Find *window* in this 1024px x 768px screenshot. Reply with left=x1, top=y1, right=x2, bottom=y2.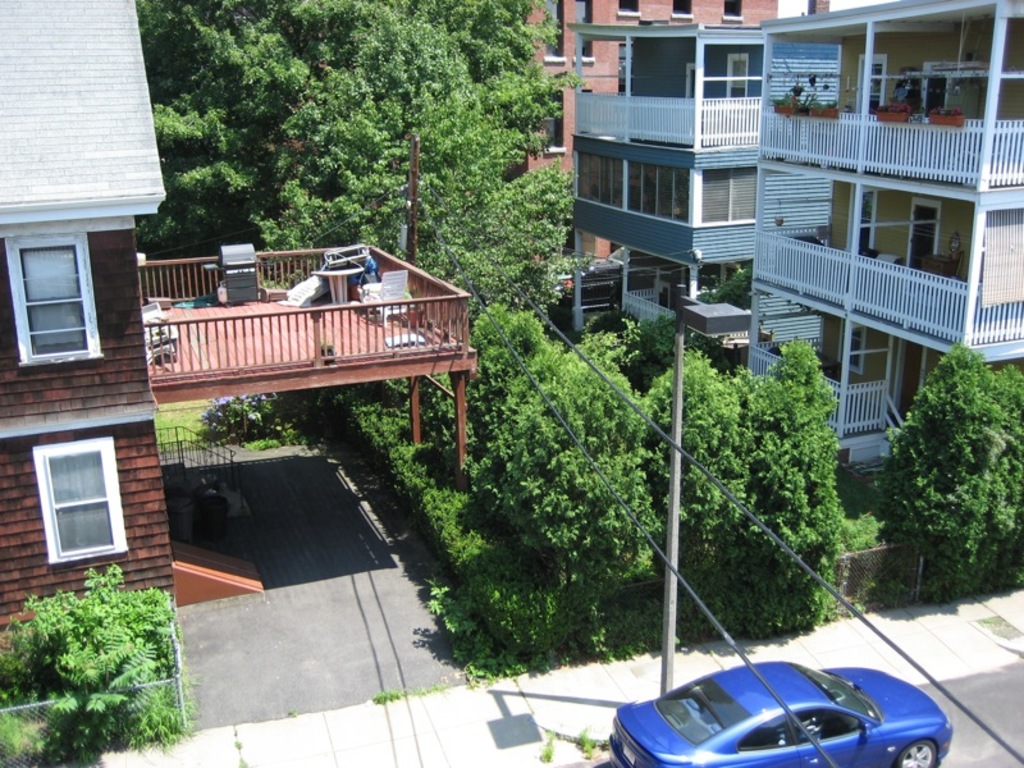
left=855, top=56, right=887, bottom=110.
